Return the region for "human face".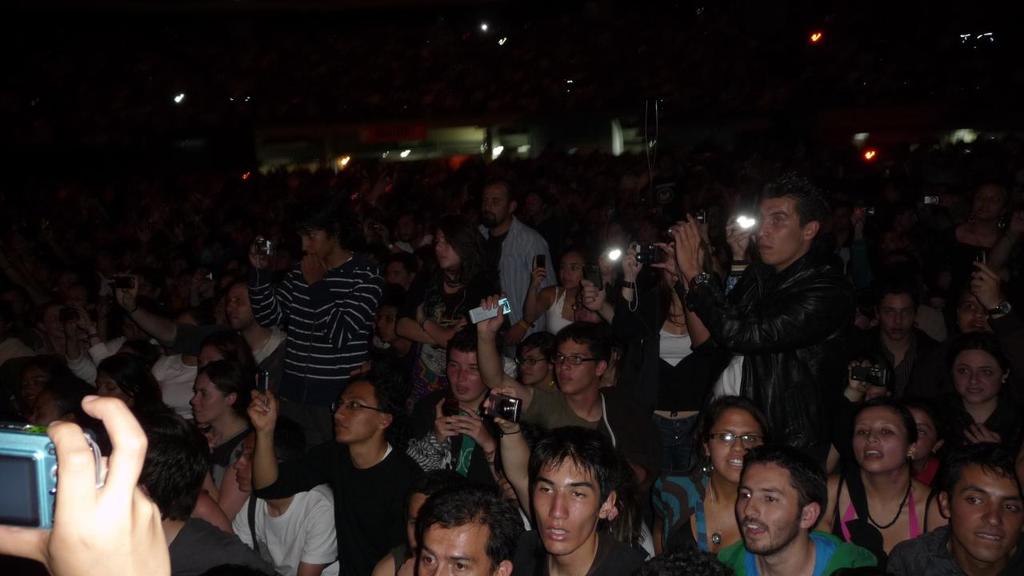
[left=558, top=338, right=597, bottom=391].
